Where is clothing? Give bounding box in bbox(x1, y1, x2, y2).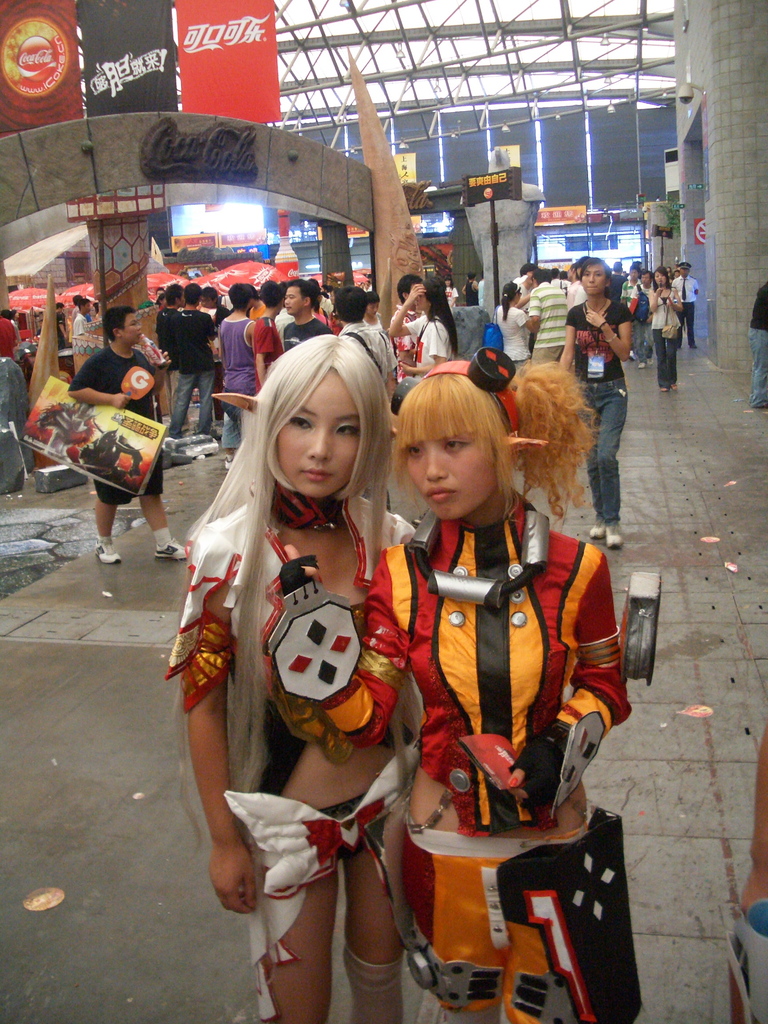
bbox(72, 306, 81, 322).
